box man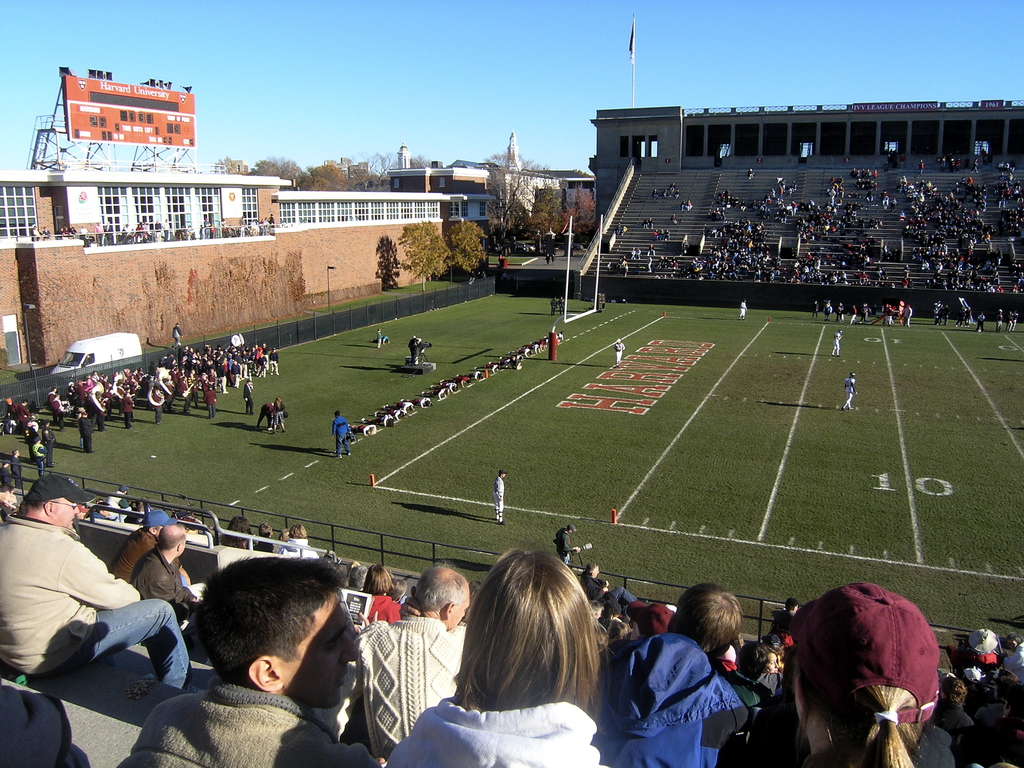
<bbox>609, 337, 625, 364</bbox>
